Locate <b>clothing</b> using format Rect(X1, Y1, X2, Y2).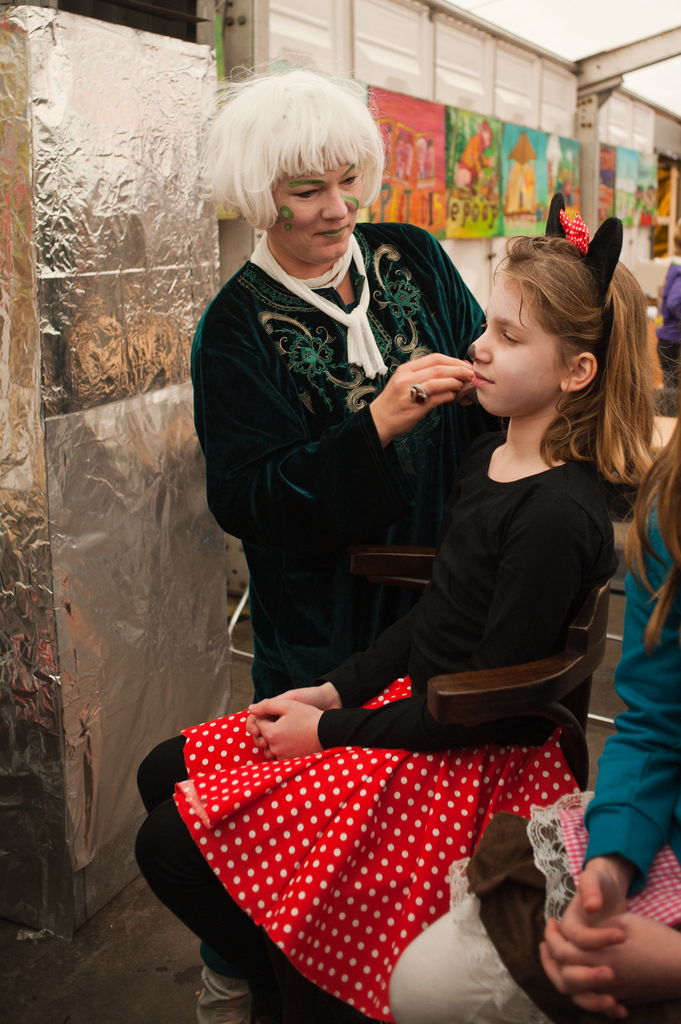
Rect(390, 497, 680, 1023).
